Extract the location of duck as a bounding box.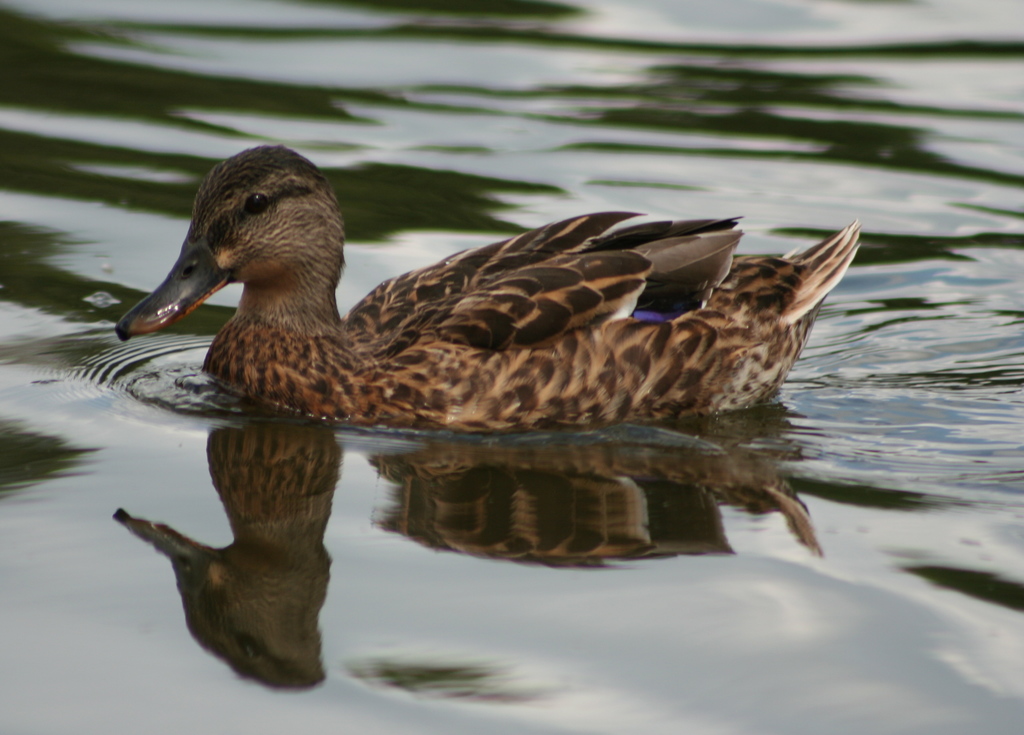
(124, 164, 921, 437).
